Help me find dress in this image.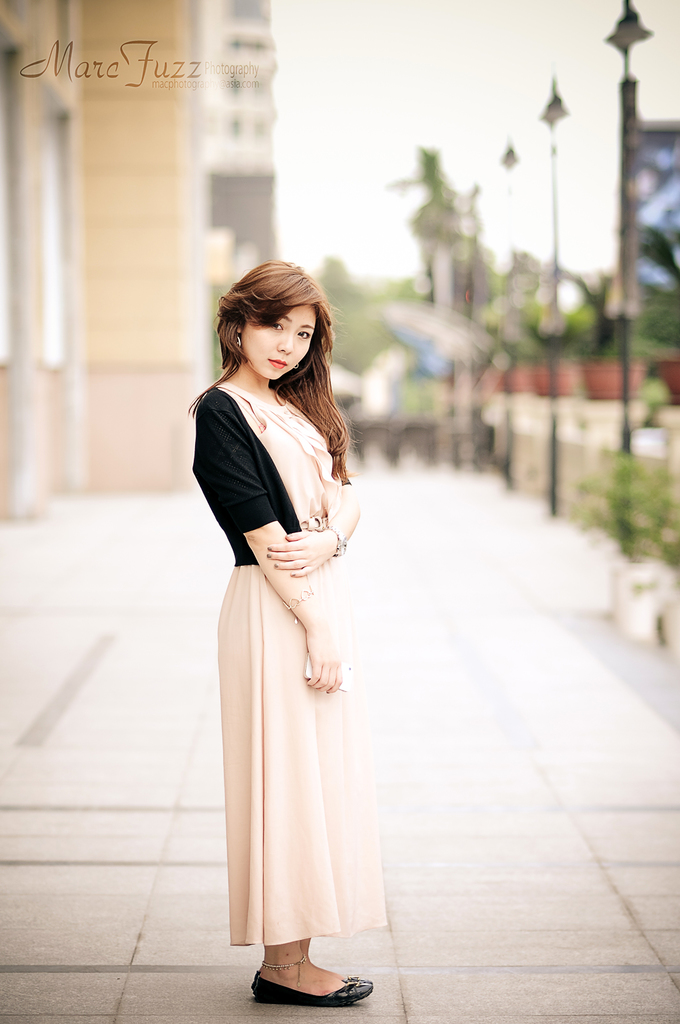
Found it: detection(191, 382, 392, 957).
